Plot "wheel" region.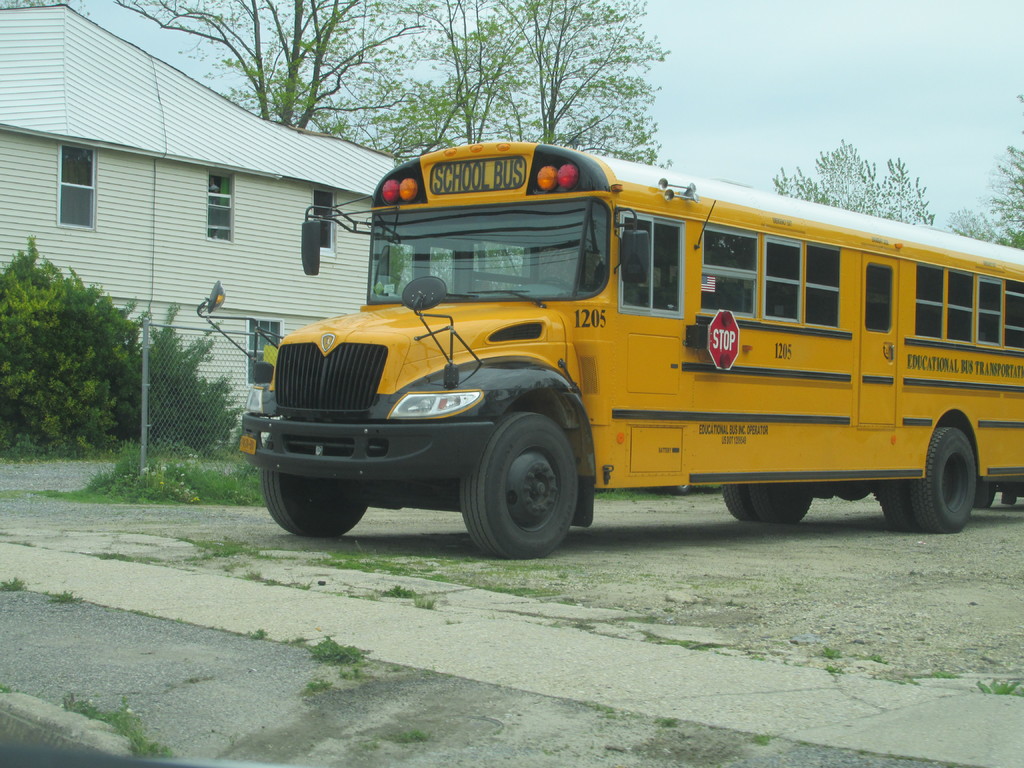
Plotted at <region>718, 480, 758, 526</region>.
